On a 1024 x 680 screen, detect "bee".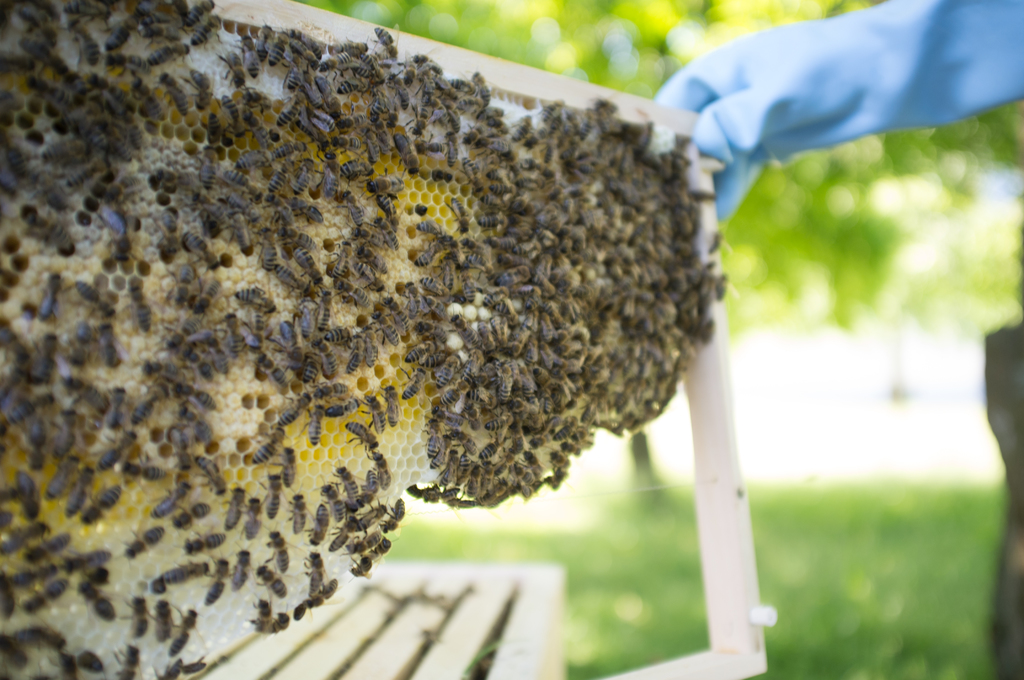
crop(107, 55, 161, 72).
